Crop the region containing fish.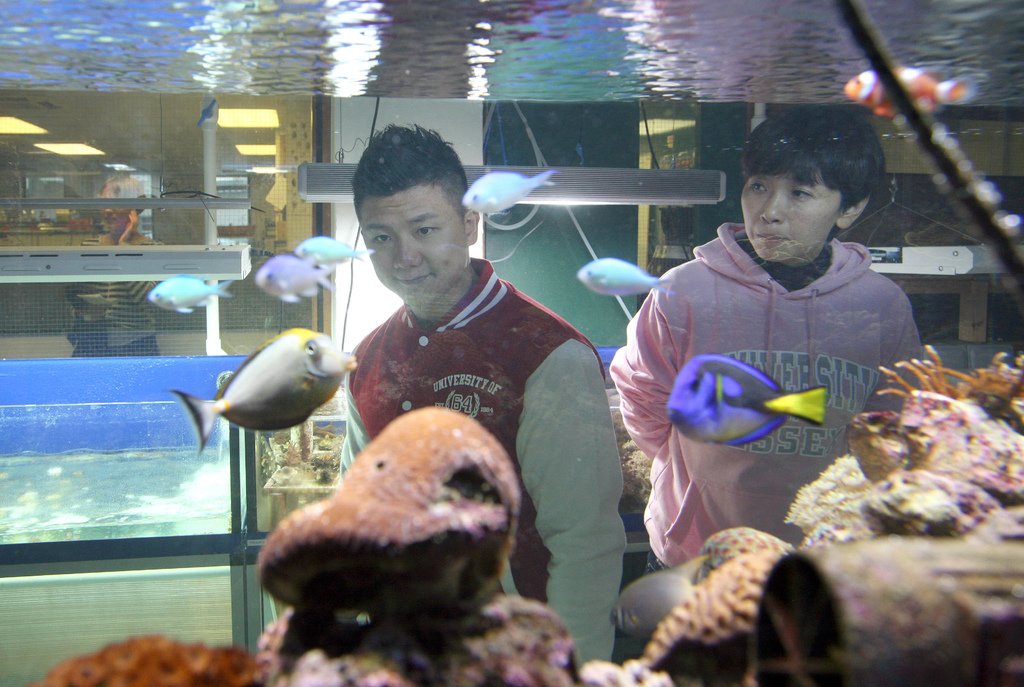
Crop region: left=656, top=351, right=829, bottom=441.
